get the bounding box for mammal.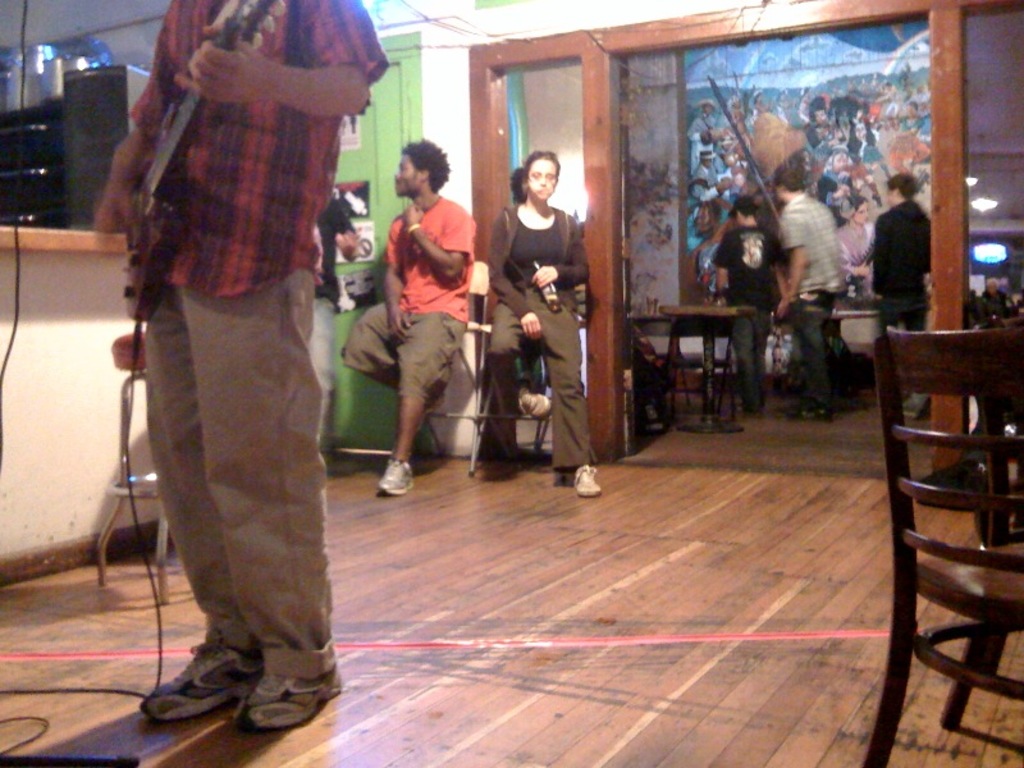
<box>783,174,850,424</box>.
